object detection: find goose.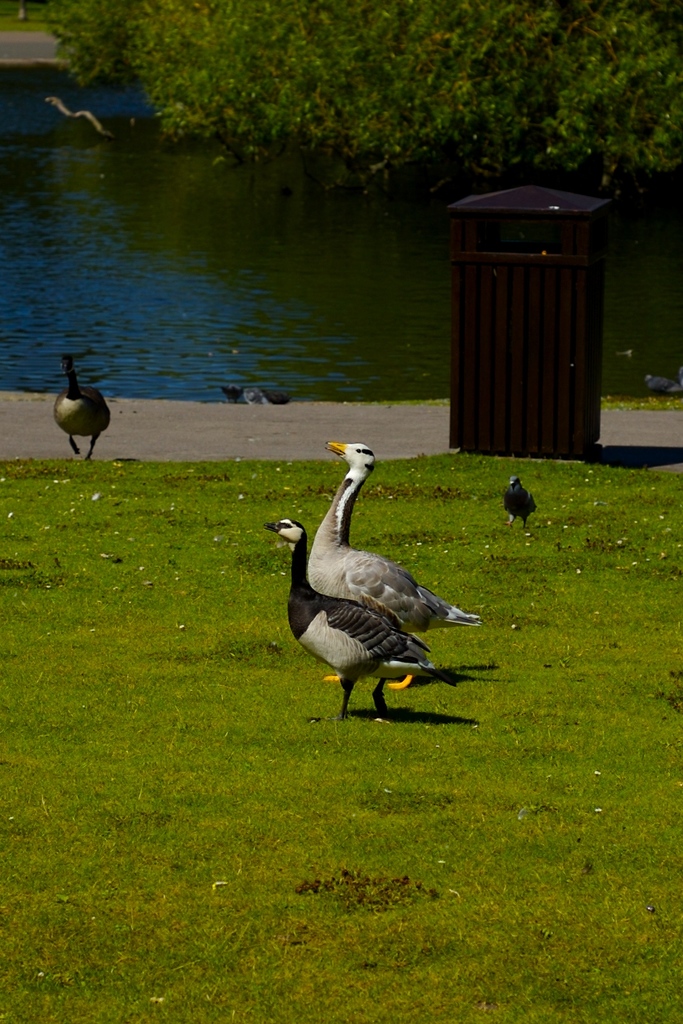
52:351:109:452.
